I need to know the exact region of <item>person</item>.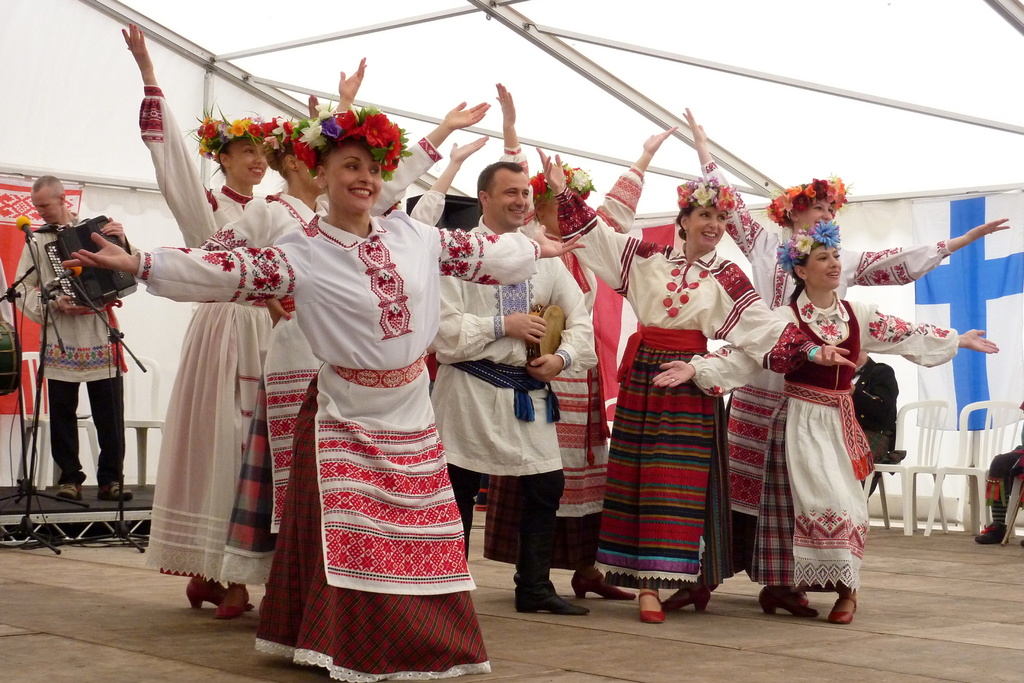
Region: 495:78:678:596.
